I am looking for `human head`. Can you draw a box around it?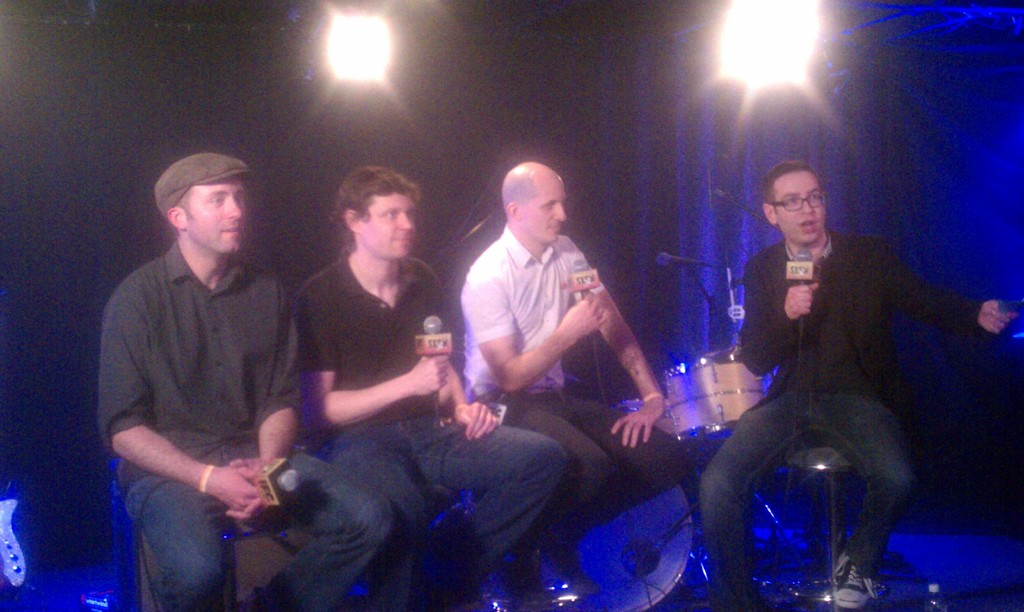
Sure, the bounding box is 760,158,821,244.
